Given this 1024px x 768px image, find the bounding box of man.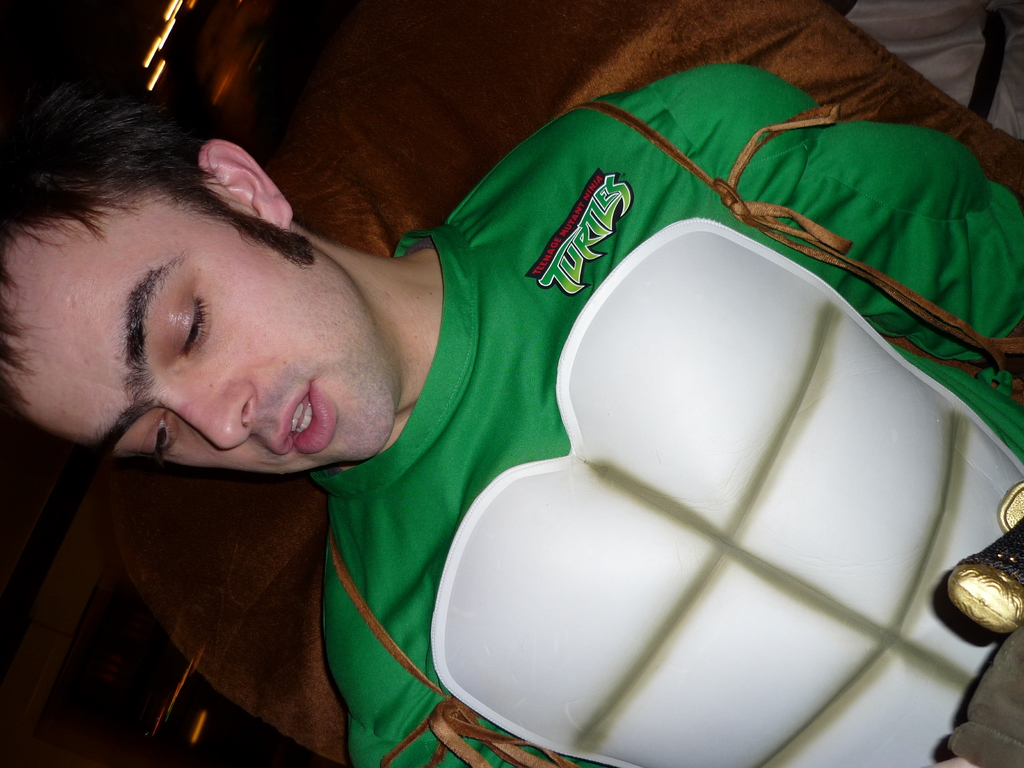
detection(0, 69, 1023, 767).
